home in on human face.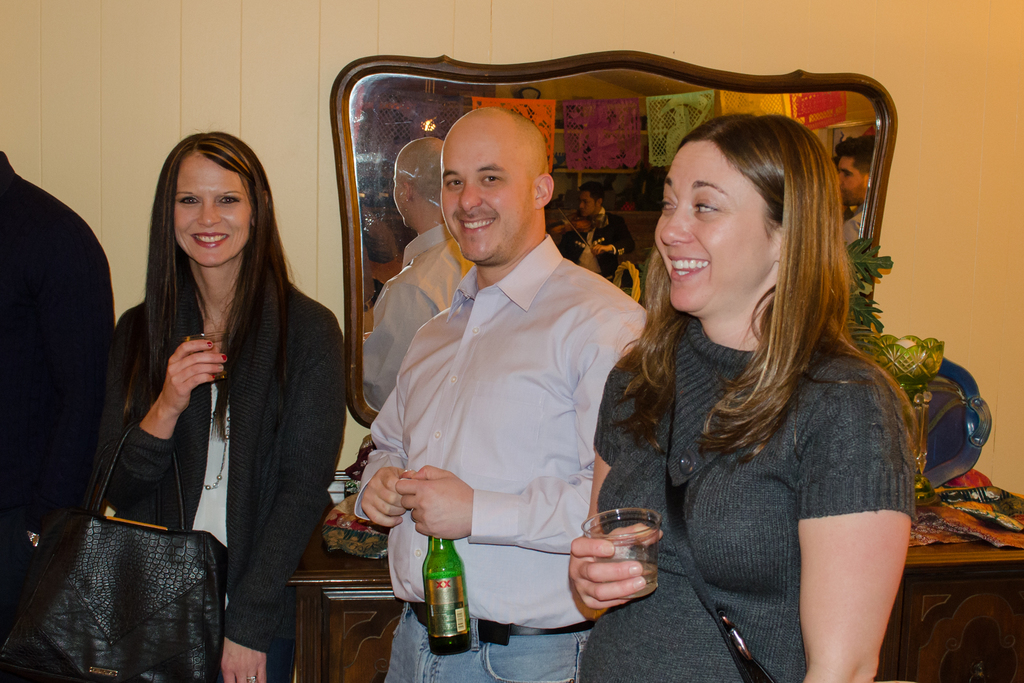
Homed in at (left=174, top=155, right=246, bottom=273).
